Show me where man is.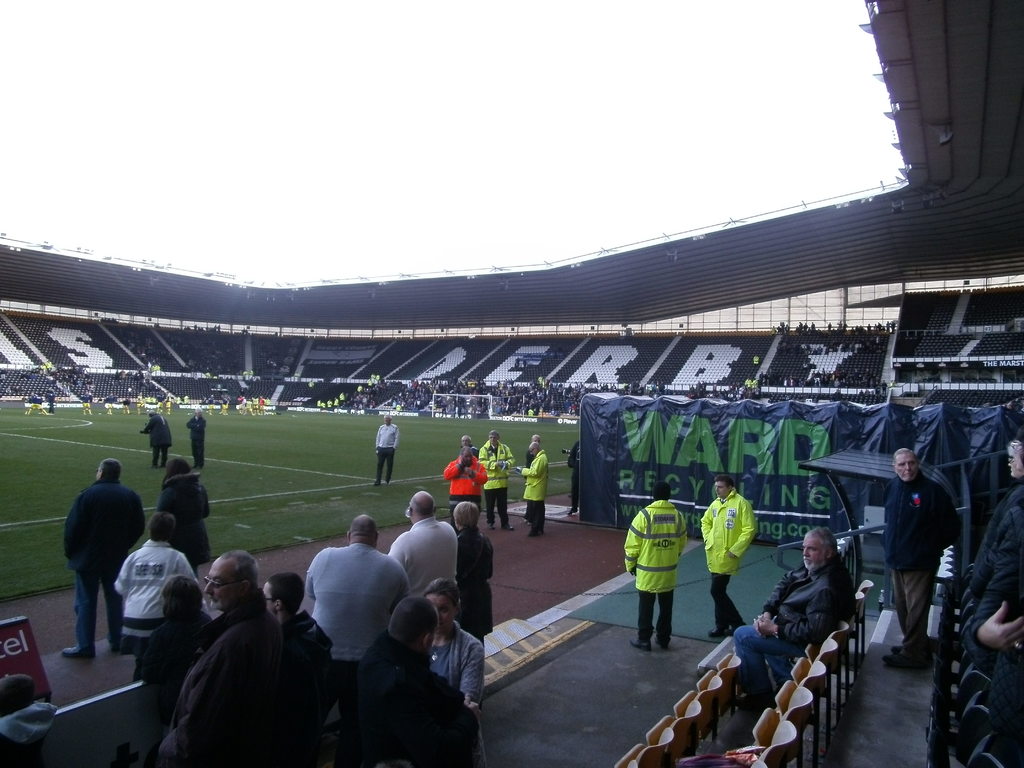
man is at [51, 459, 138, 650].
